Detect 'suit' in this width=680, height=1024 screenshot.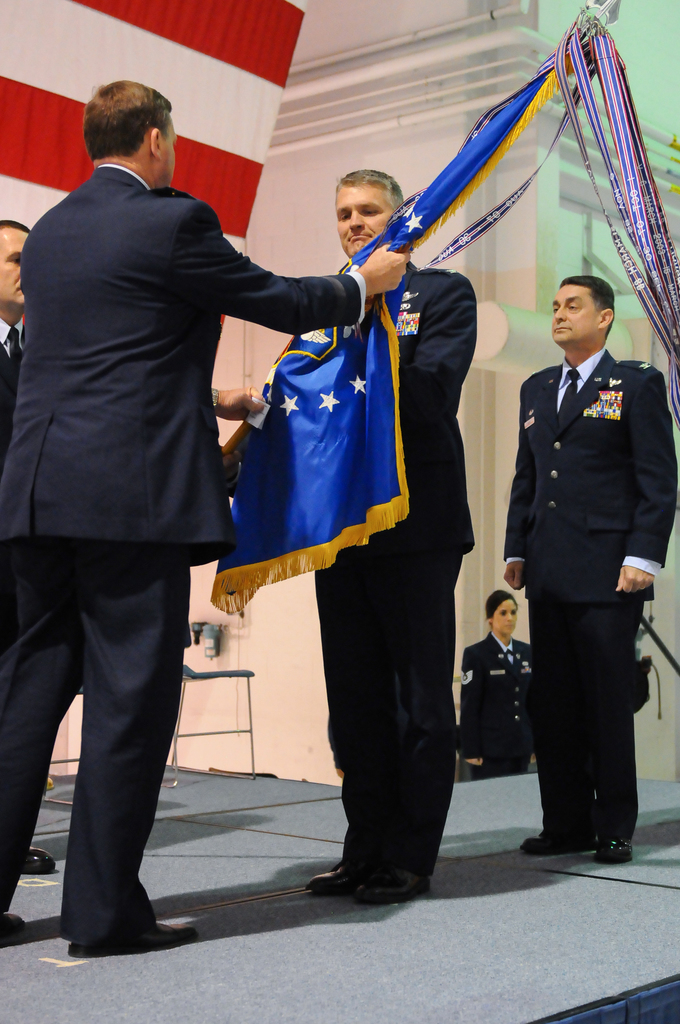
Detection: {"left": 499, "top": 307, "right": 665, "bottom": 870}.
